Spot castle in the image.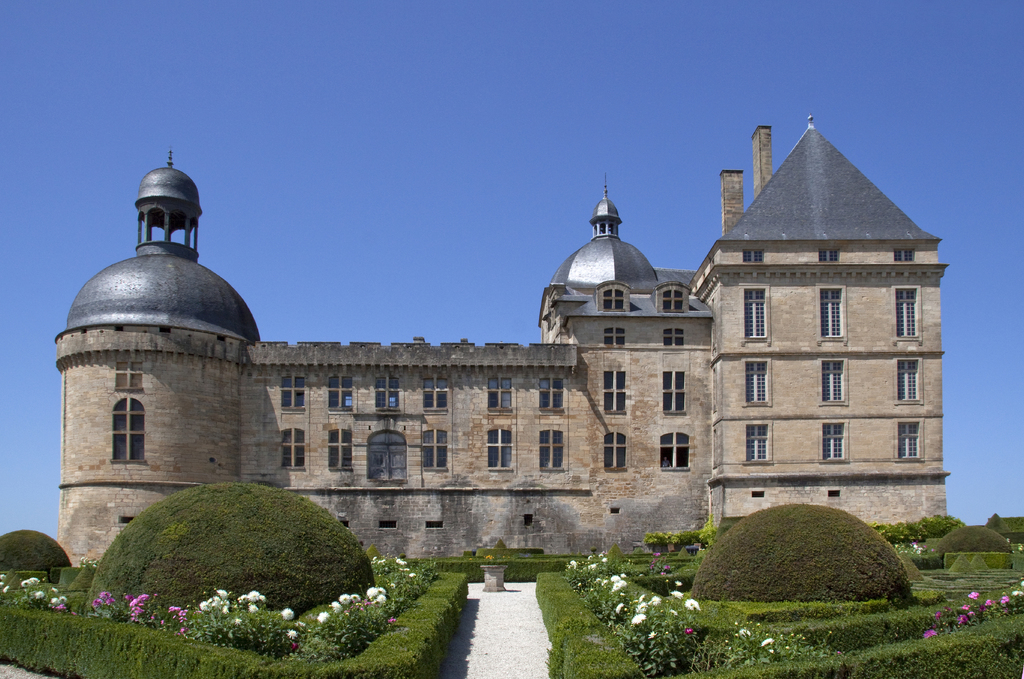
castle found at [49,130,964,625].
